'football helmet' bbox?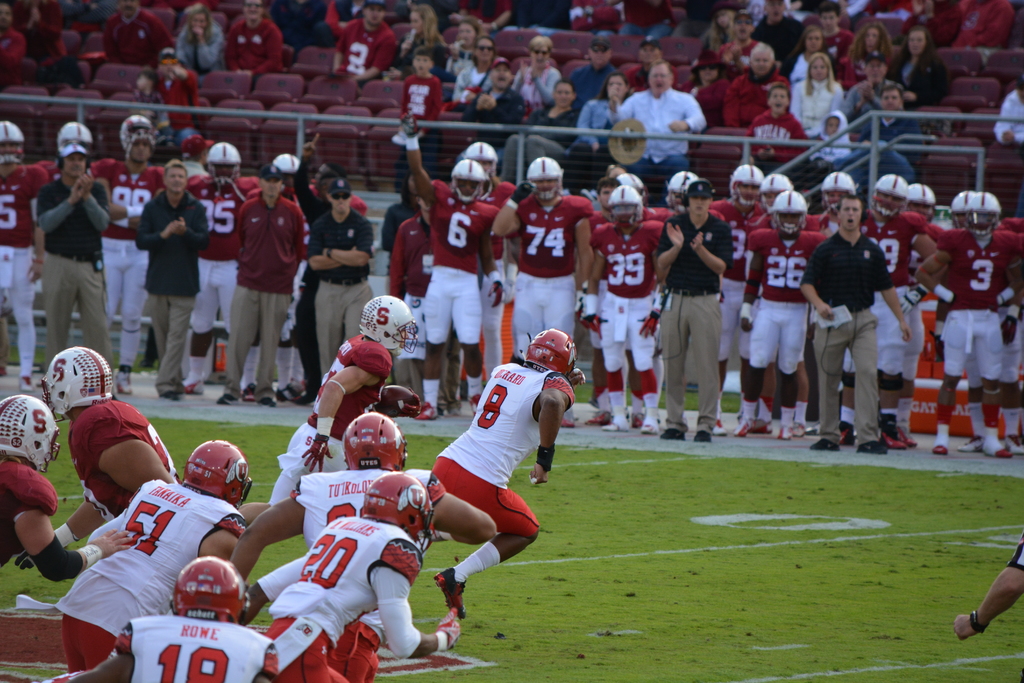
[358,472,435,552]
